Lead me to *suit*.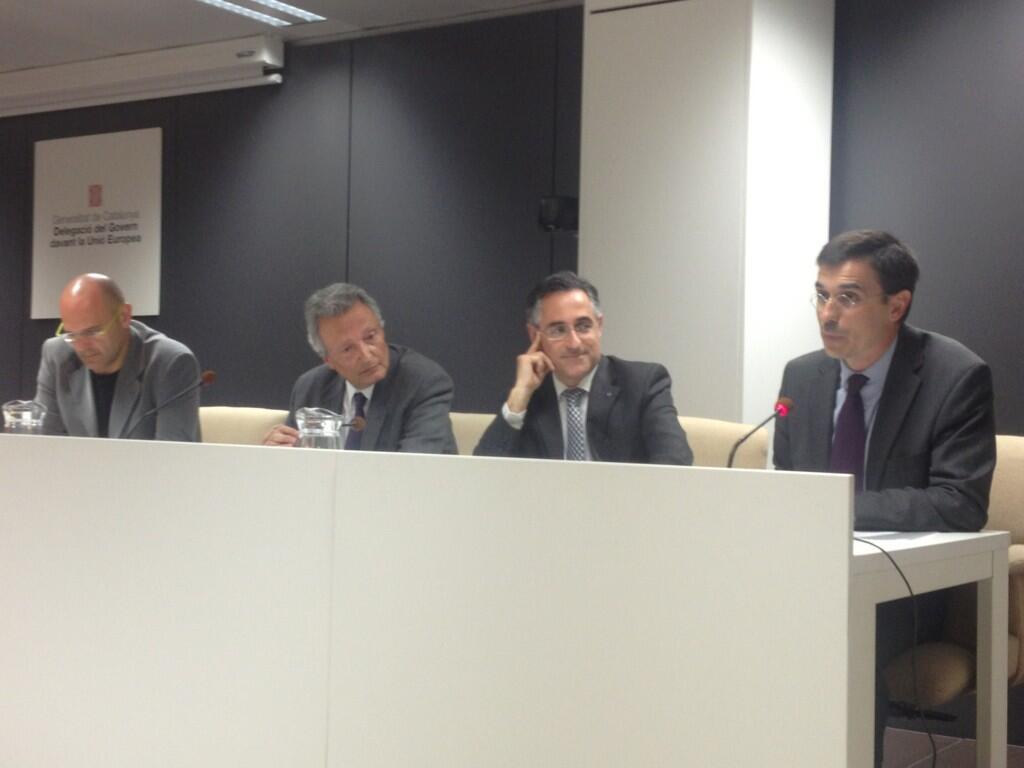
Lead to <box>31,319,203,444</box>.
